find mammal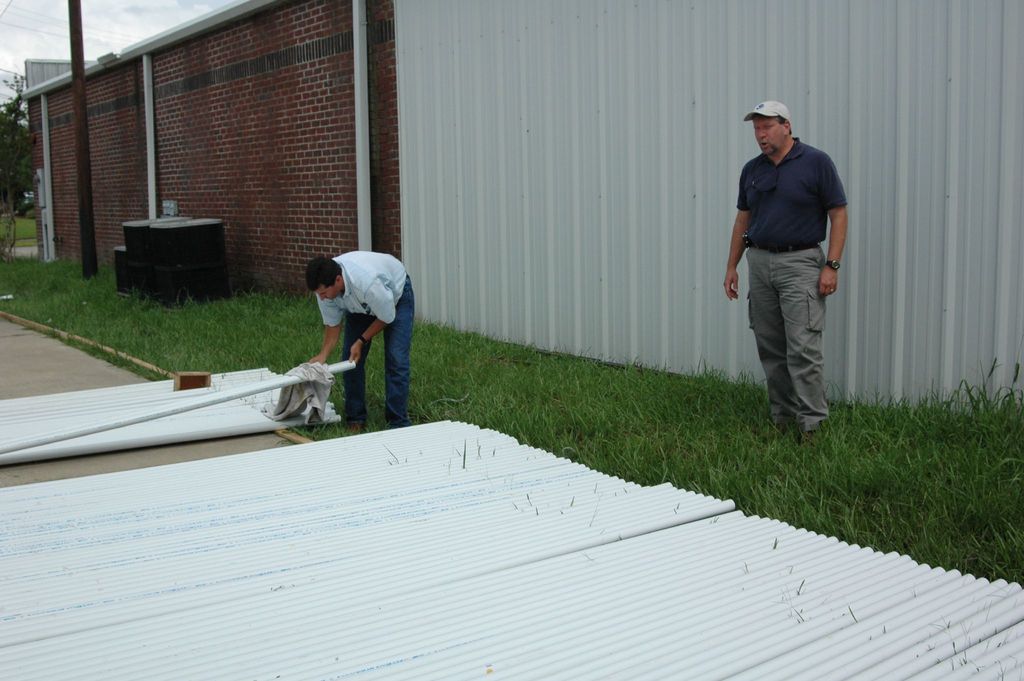
[308,249,415,425]
